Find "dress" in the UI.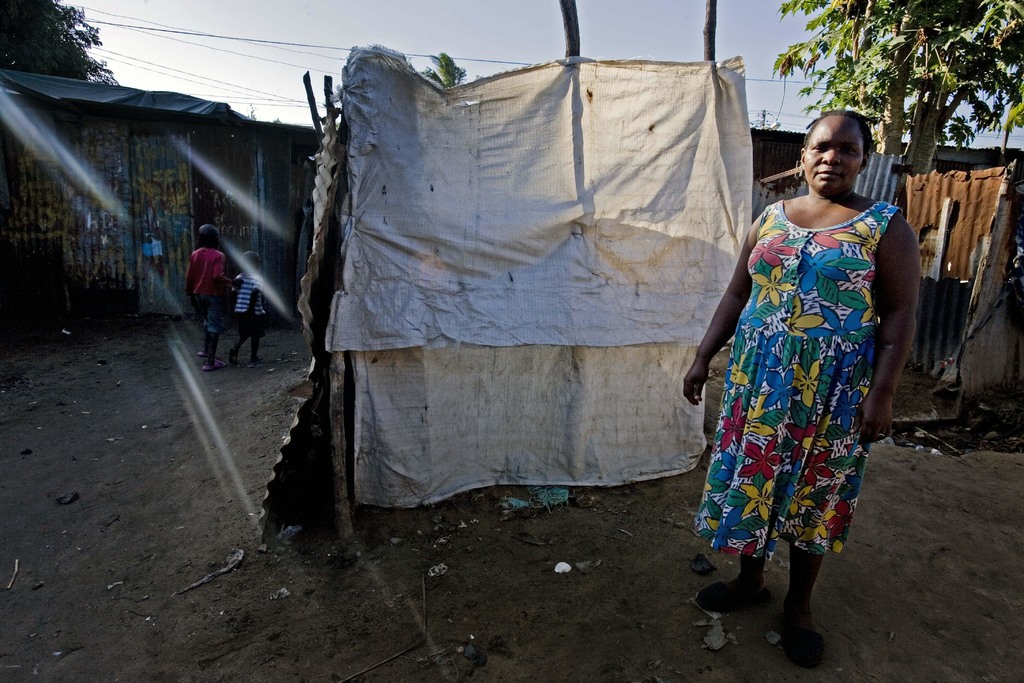
UI element at (695, 199, 910, 559).
